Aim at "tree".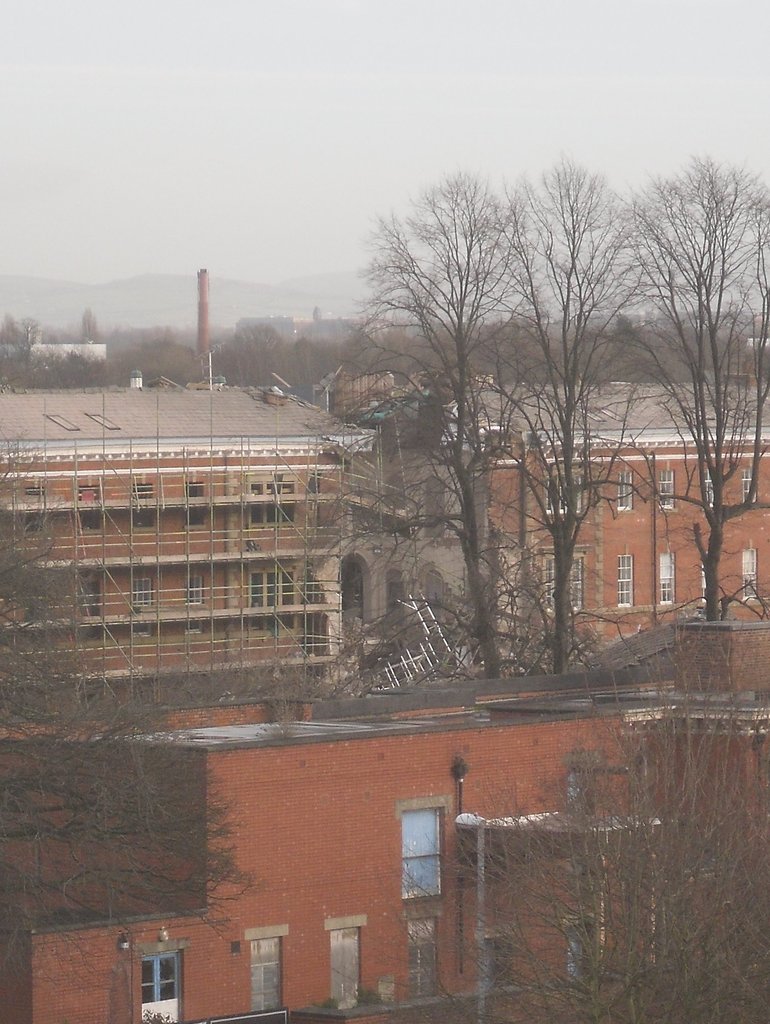
Aimed at crop(514, 151, 656, 667).
